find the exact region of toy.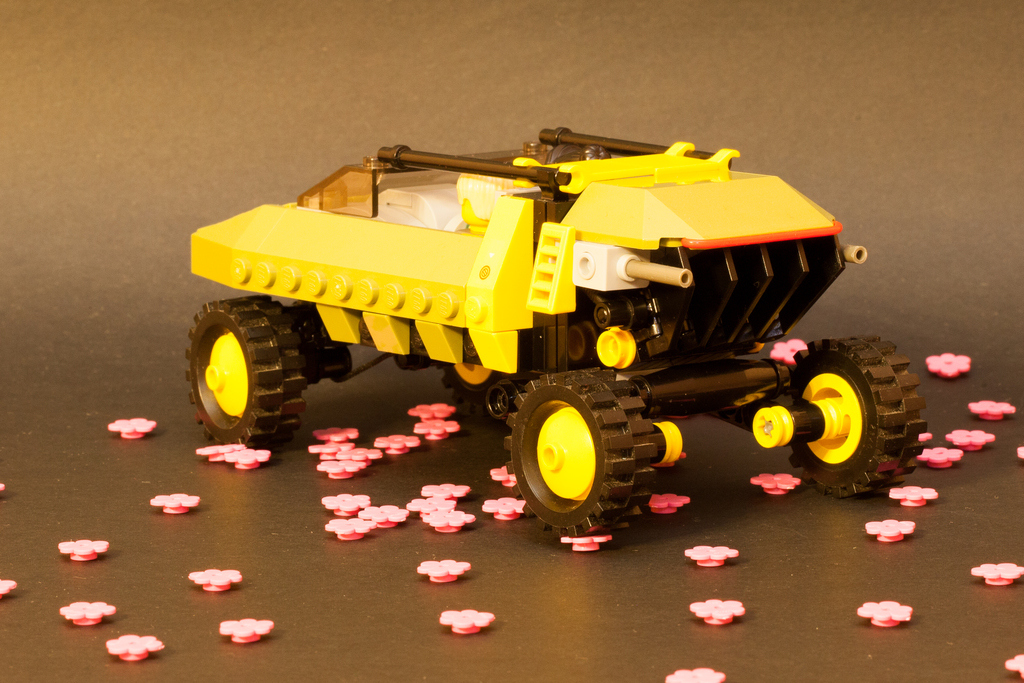
Exact region: bbox=(58, 541, 107, 559).
